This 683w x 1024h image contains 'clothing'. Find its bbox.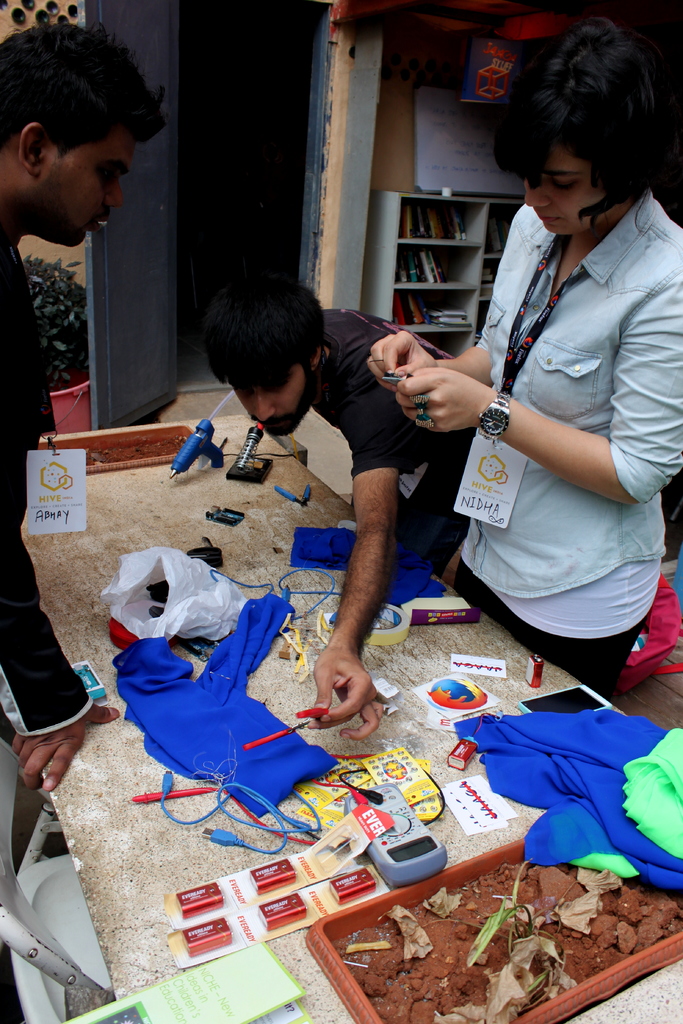
<region>0, 248, 95, 741</region>.
